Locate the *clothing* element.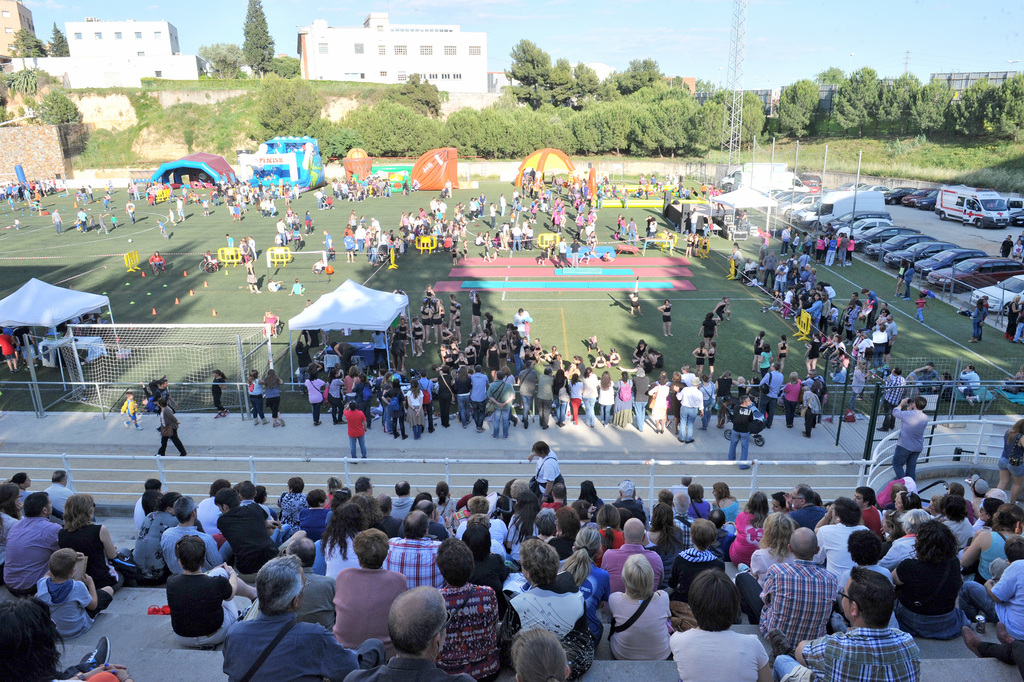
Element bbox: detection(488, 203, 496, 226).
